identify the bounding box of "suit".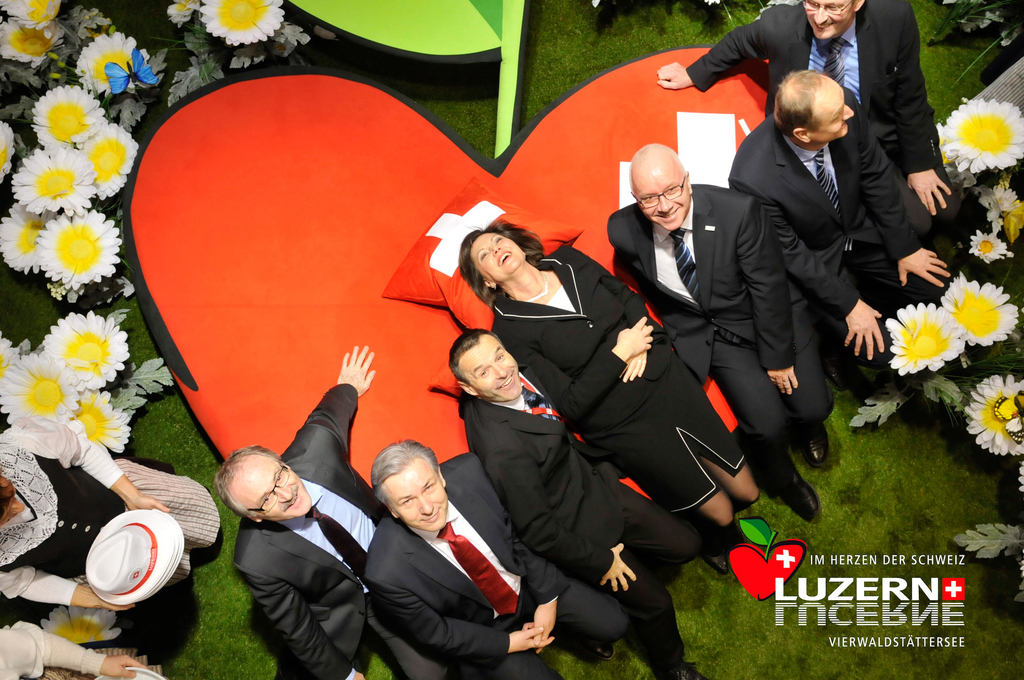
bbox(604, 182, 834, 489).
